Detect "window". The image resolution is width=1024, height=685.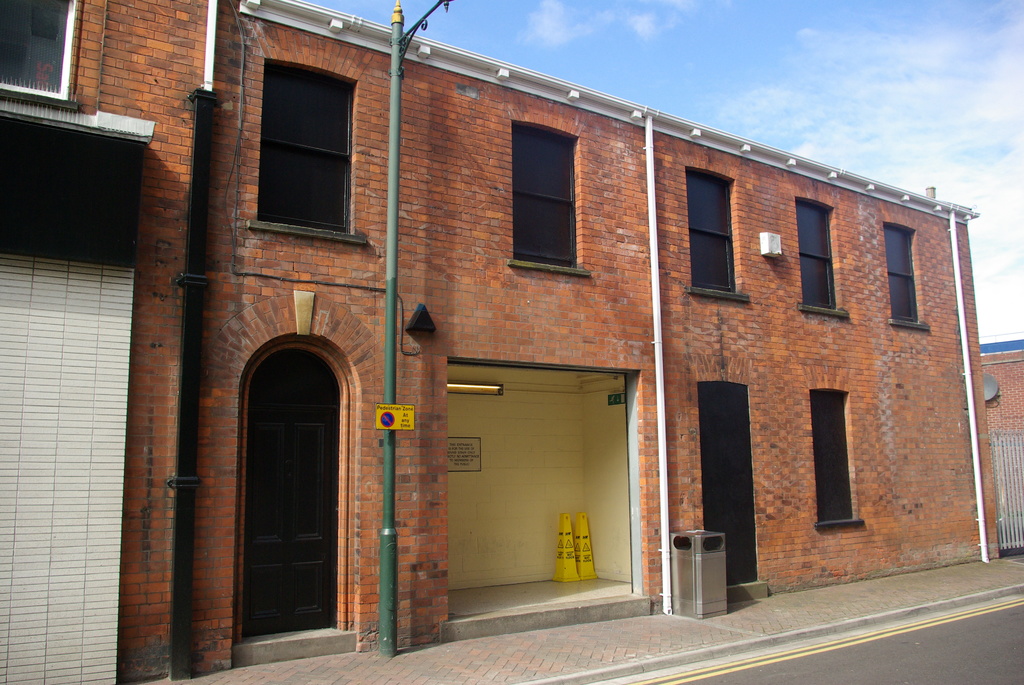
0,0,72,104.
